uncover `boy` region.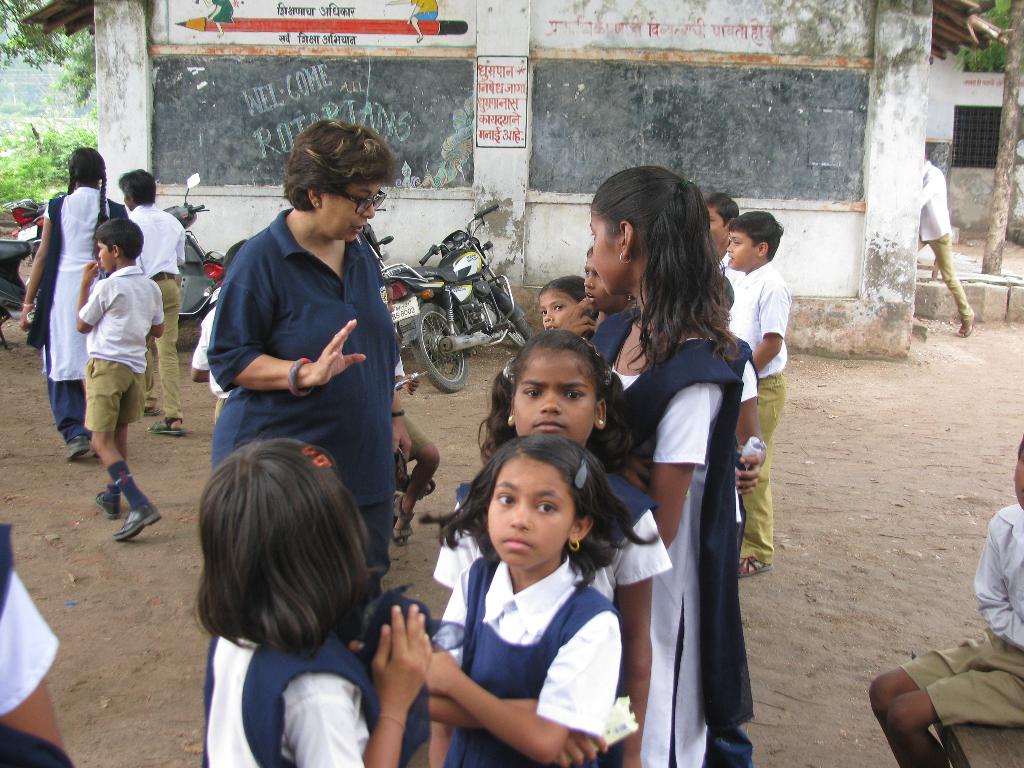
Uncovered: Rect(916, 154, 975, 339).
